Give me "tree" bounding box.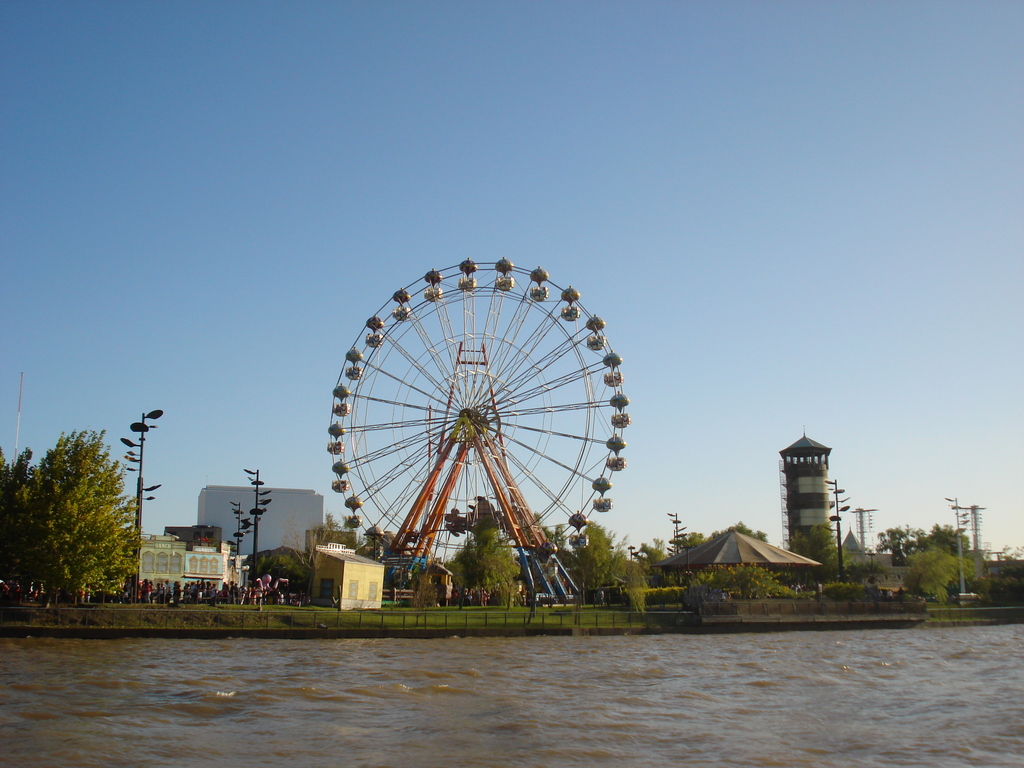
342, 525, 392, 560.
